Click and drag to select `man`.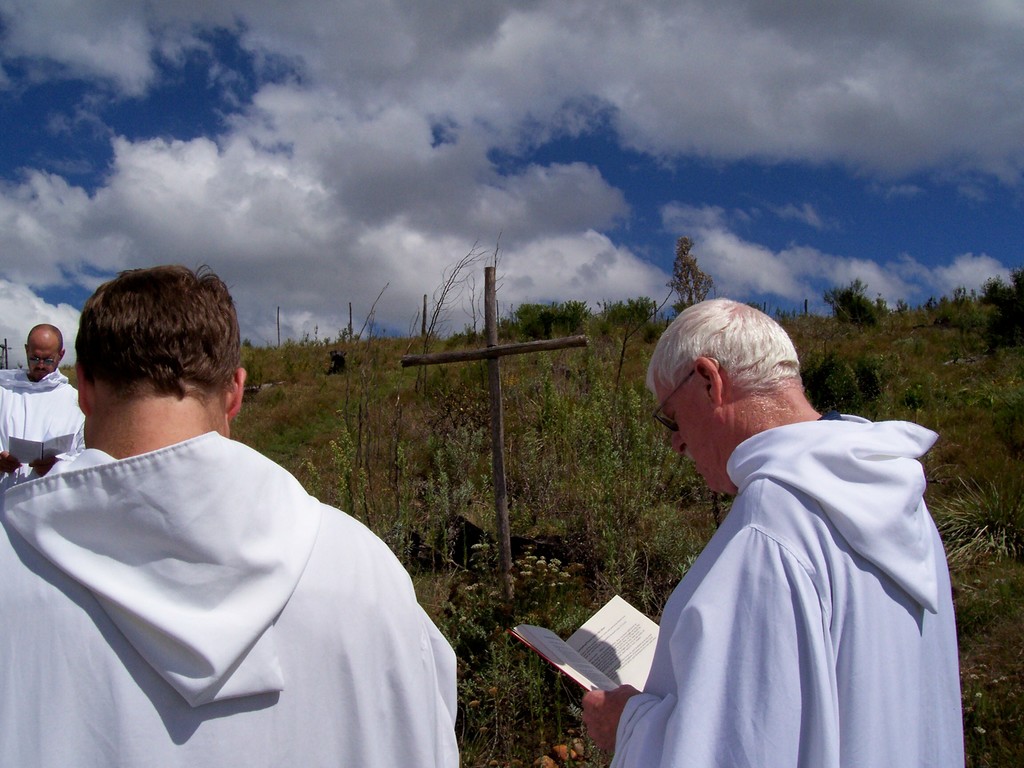
Selection: <region>576, 295, 966, 767</region>.
